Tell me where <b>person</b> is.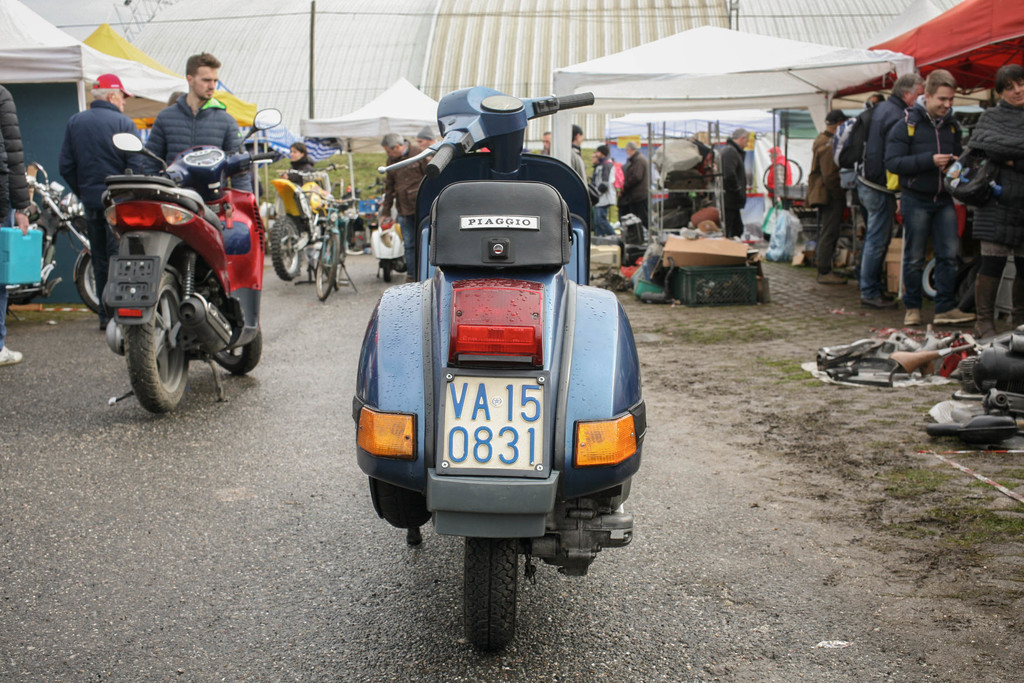
<b>person</b> is at locate(287, 136, 317, 183).
